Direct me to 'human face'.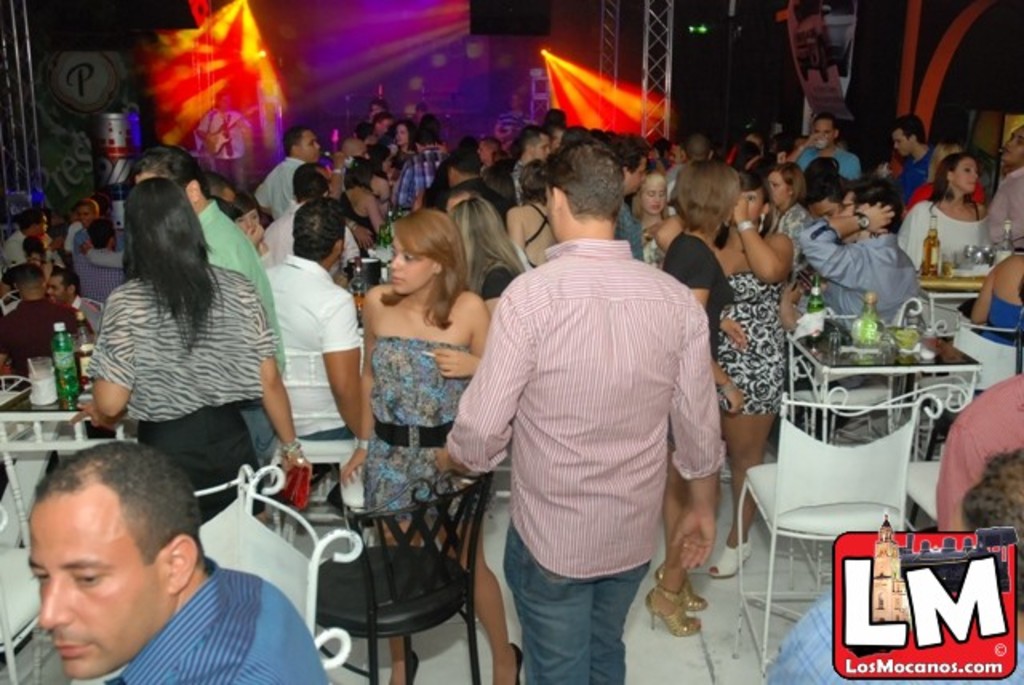
Direction: x1=394, y1=118, x2=411, y2=139.
